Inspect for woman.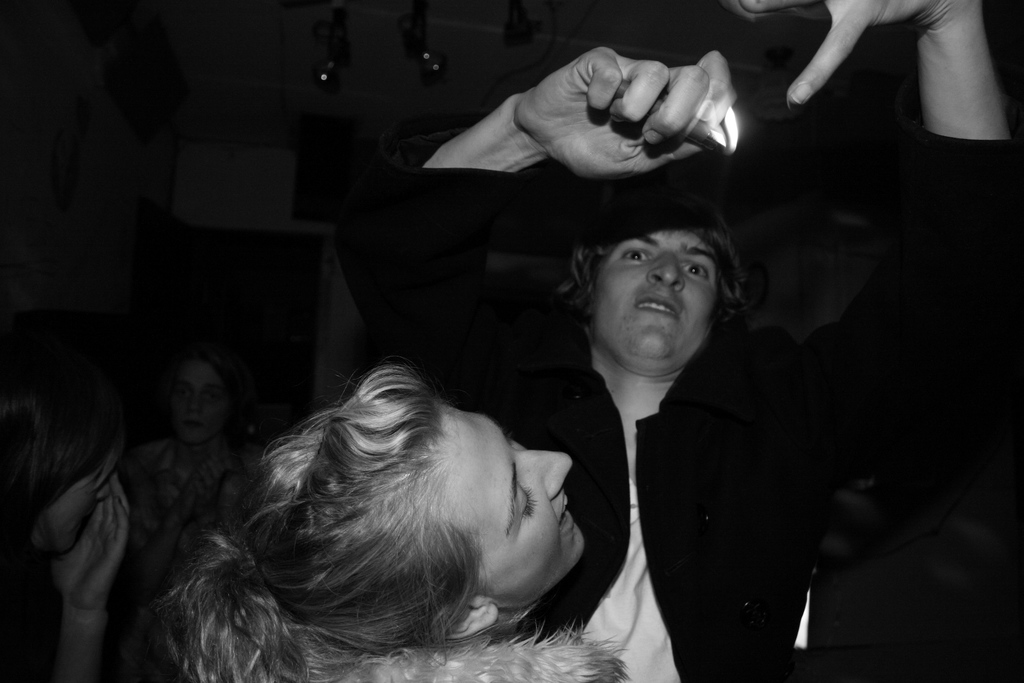
Inspection: select_region(0, 347, 134, 682).
